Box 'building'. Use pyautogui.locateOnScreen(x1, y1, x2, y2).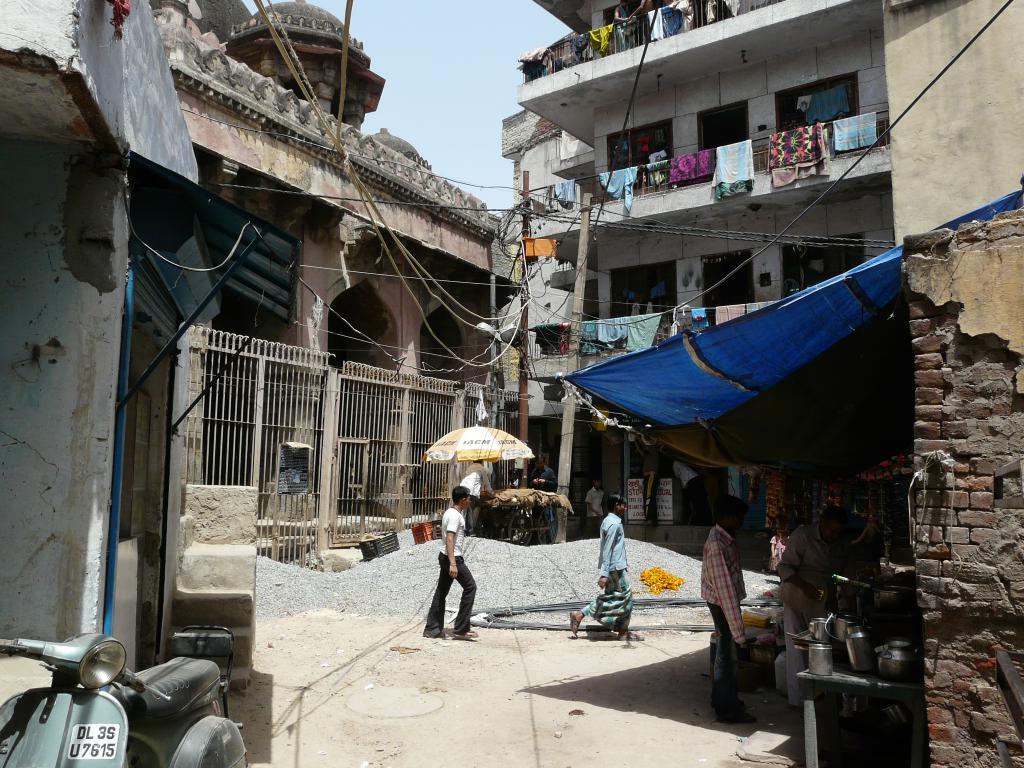
pyautogui.locateOnScreen(503, 0, 1023, 767).
